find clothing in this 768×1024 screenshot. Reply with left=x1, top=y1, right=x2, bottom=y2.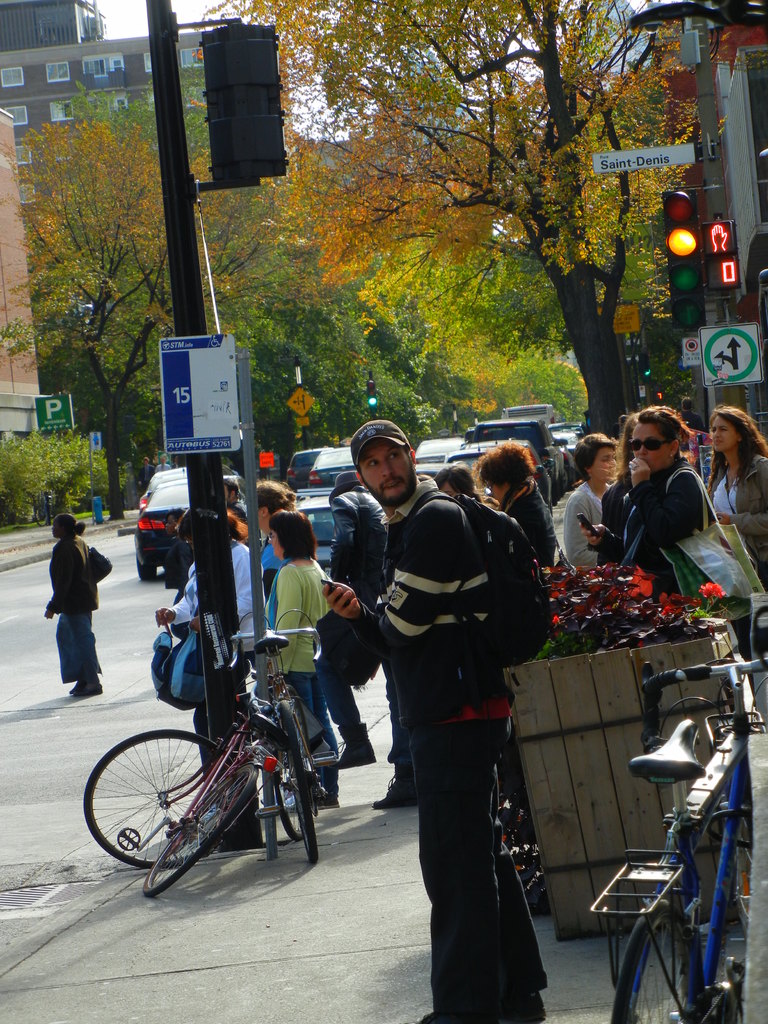
left=342, top=476, right=508, bottom=1022.
